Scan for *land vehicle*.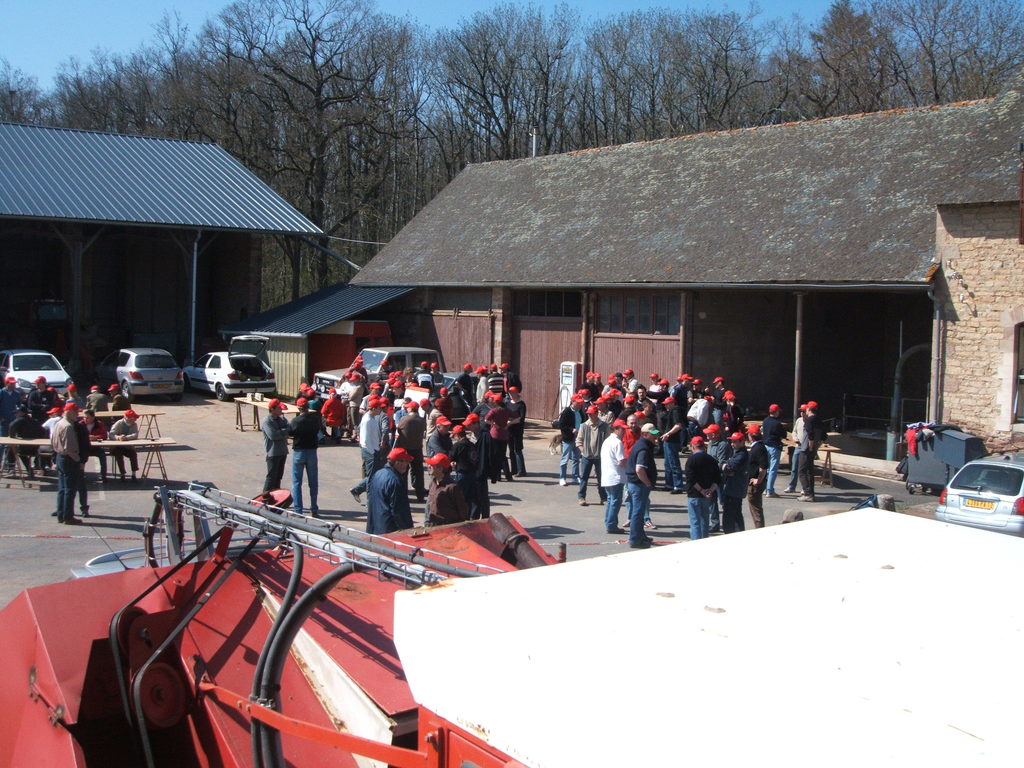
Scan result: l=92, t=345, r=187, b=402.
